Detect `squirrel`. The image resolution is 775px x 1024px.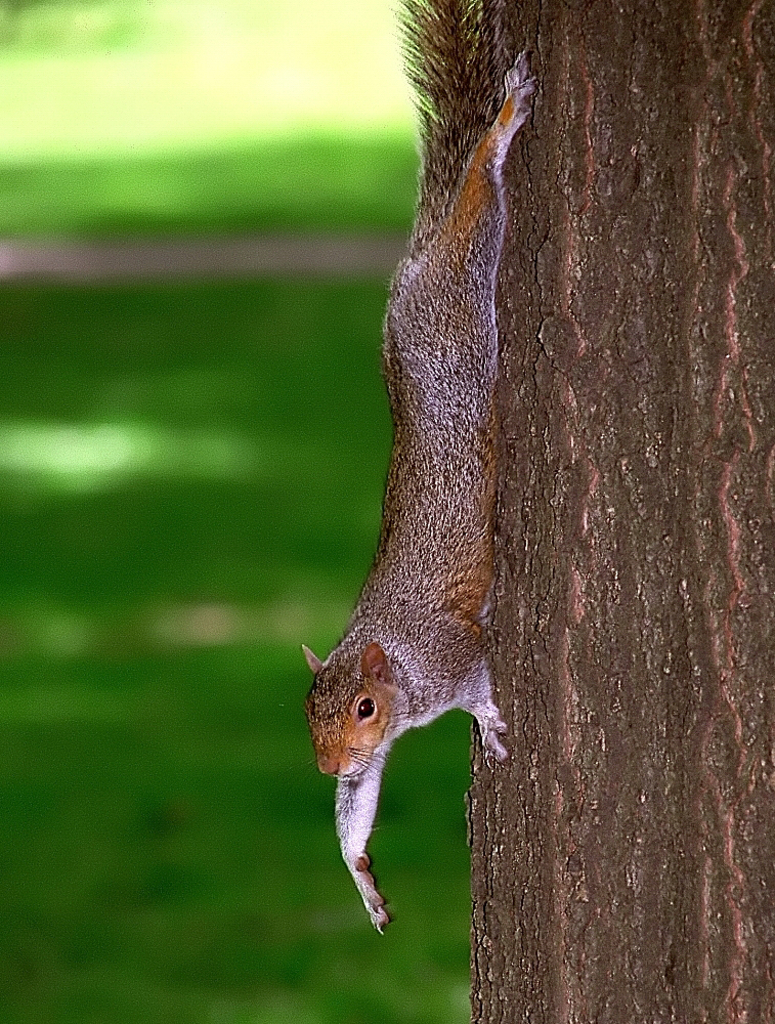
<region>302, 0, 542, 941</region>.
